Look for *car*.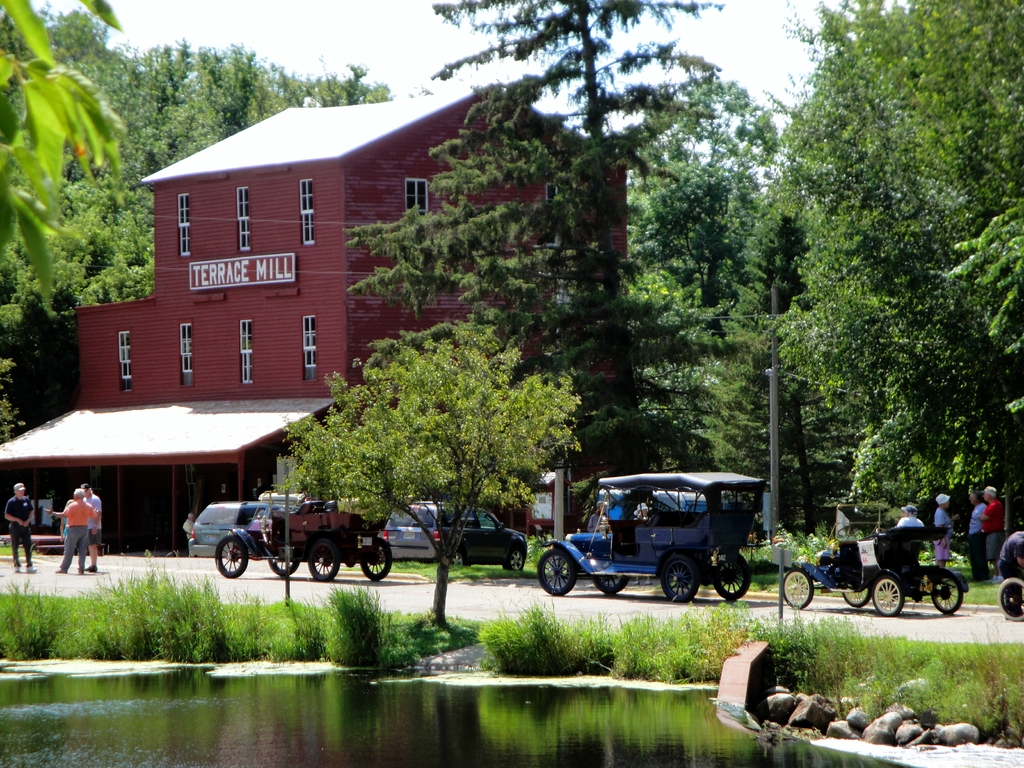
Found: <box>179,500,280,549</box>.
